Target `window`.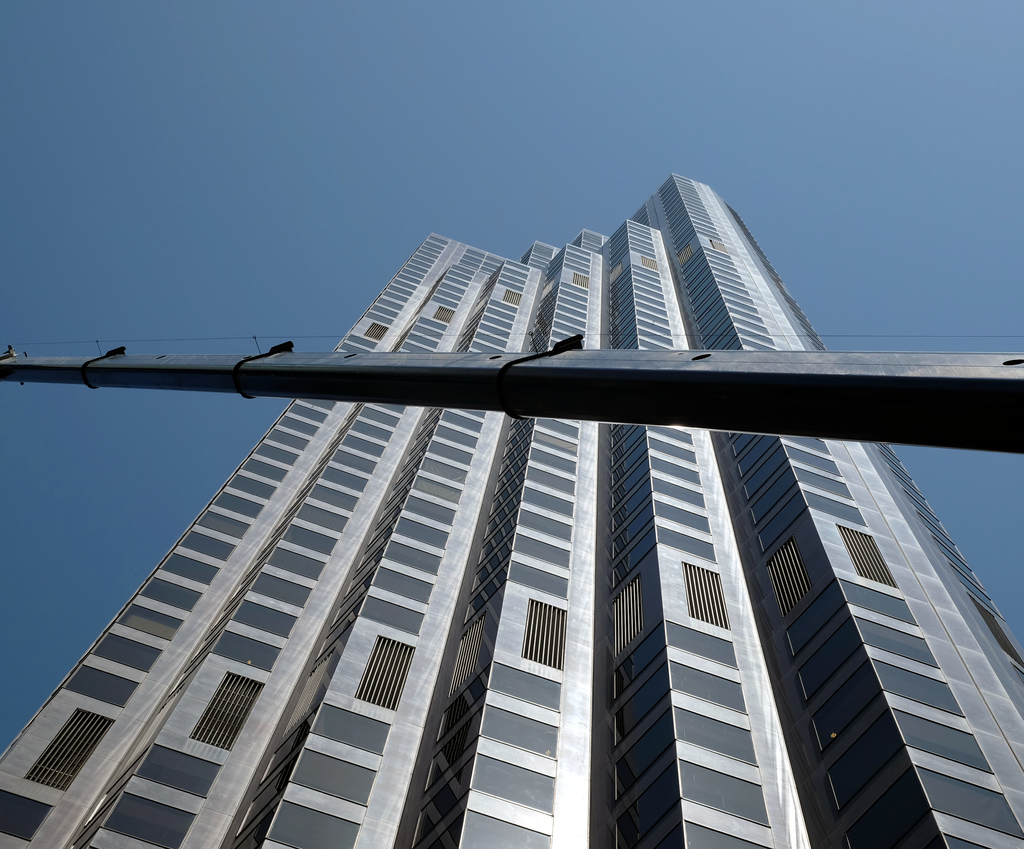
Target region: 967, 595, 1023, 663.
